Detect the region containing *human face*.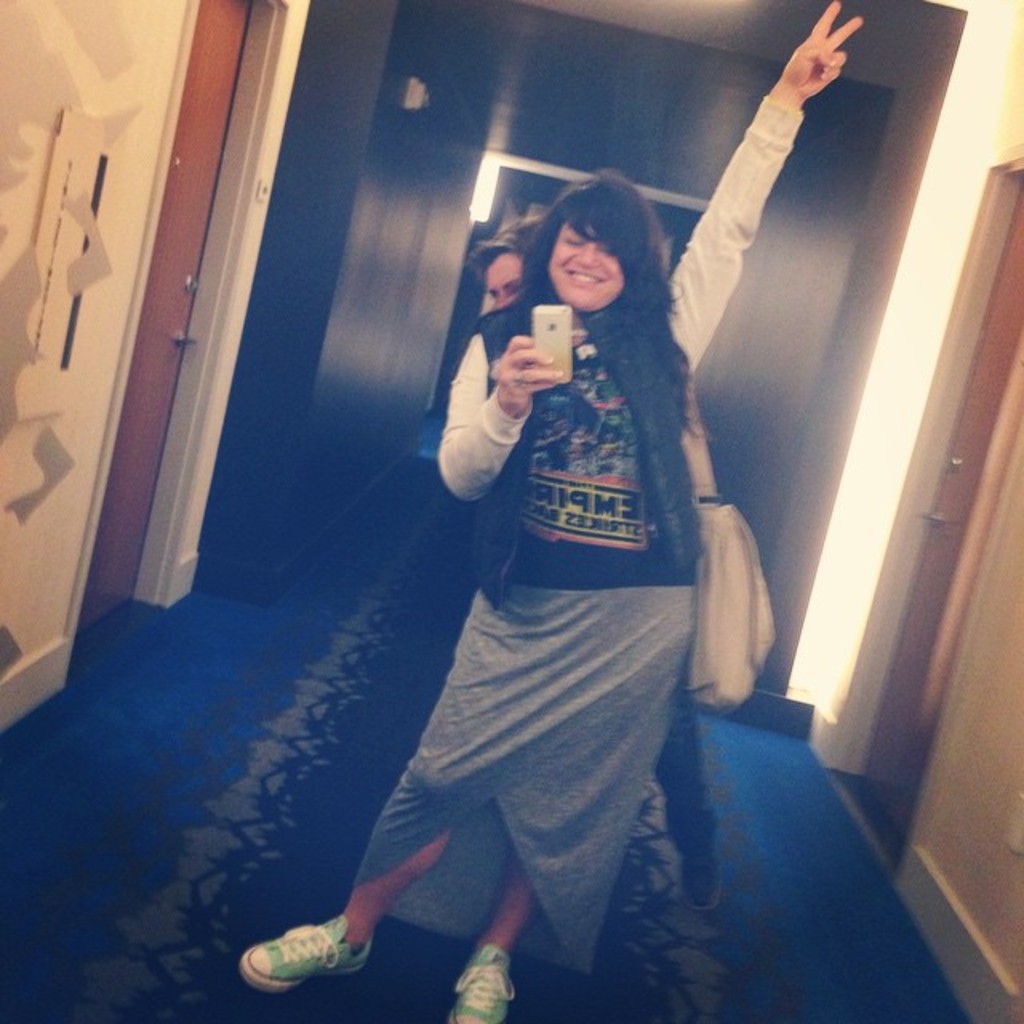
region(552, 235, 621, 322).
